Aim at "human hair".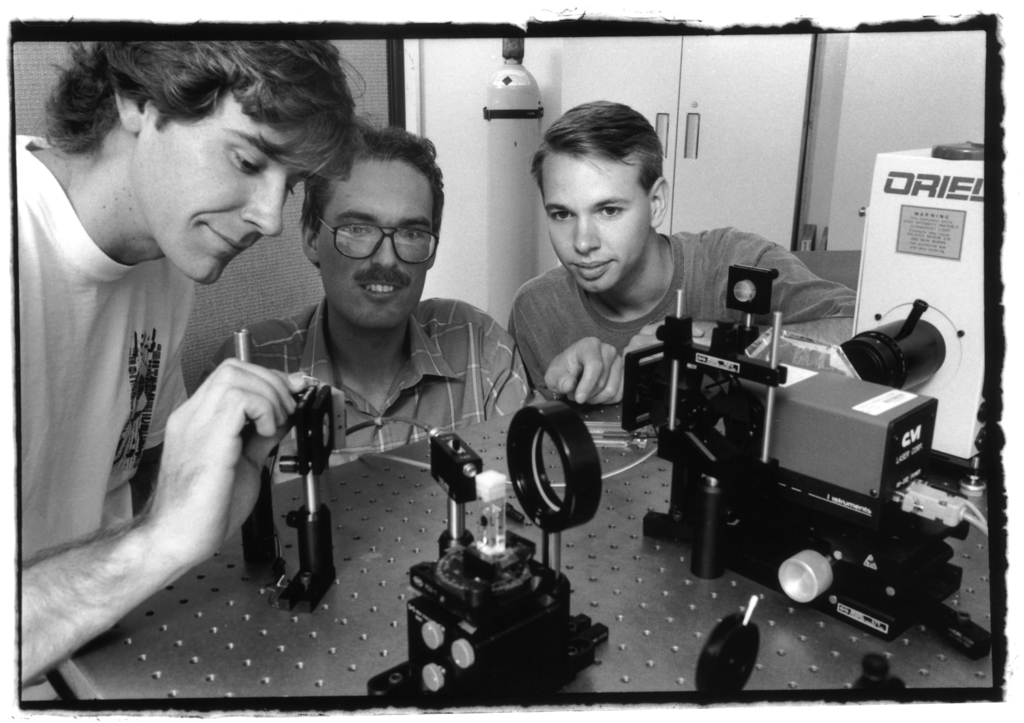
Aimed at left=286, top=119, right=444, bottom=269.
